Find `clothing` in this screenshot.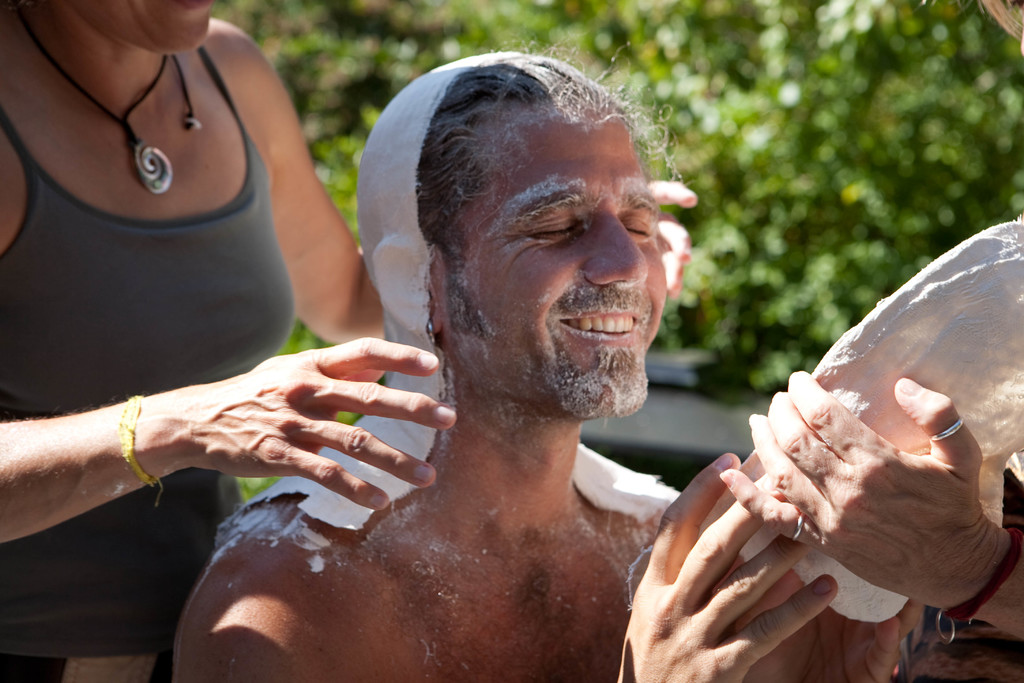
The bounding box for `clothing` is (left=0, top=39, right=299, bottom=682).
